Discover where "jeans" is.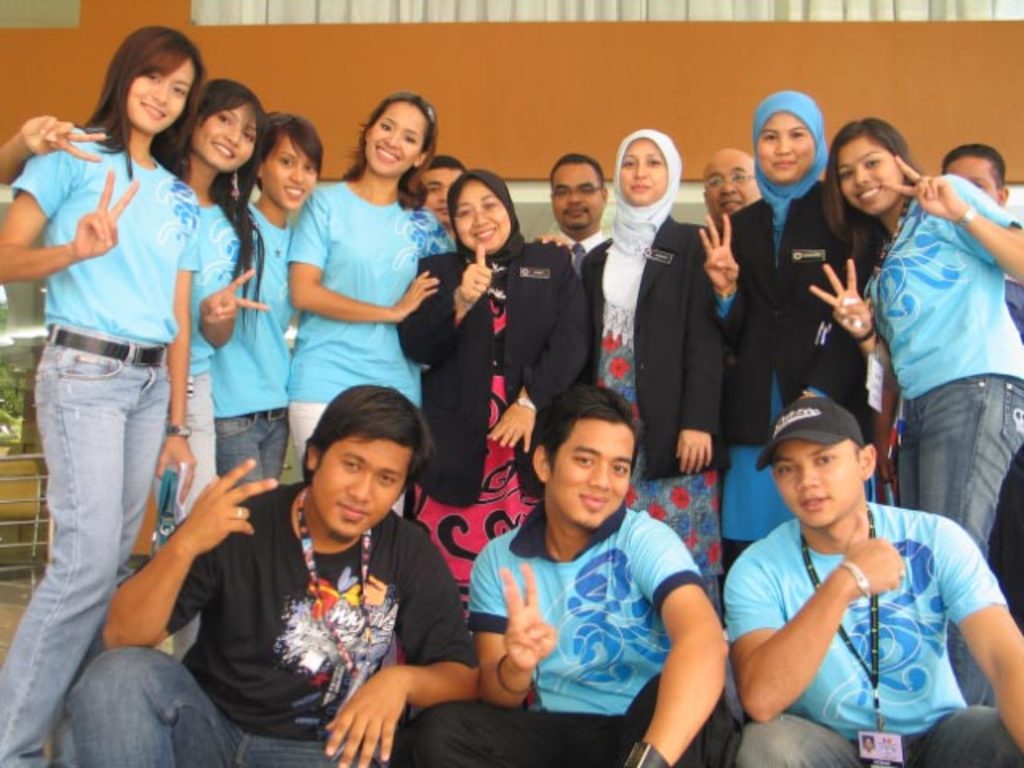
Discovered at box(734, 714, 1022, 766).
